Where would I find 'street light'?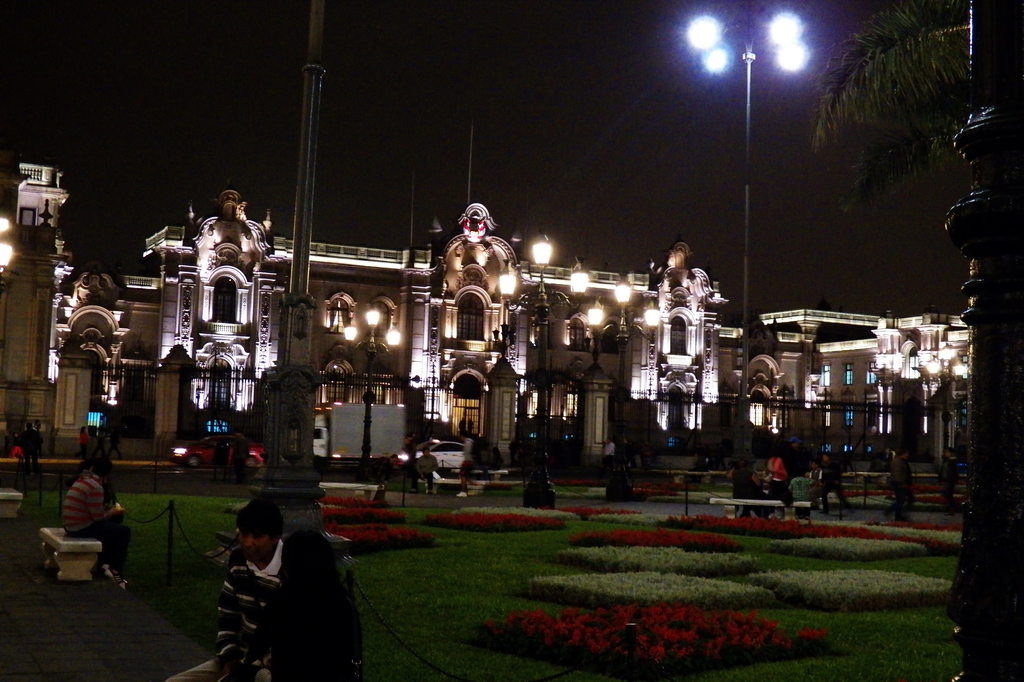
At (691,6,811,502).
